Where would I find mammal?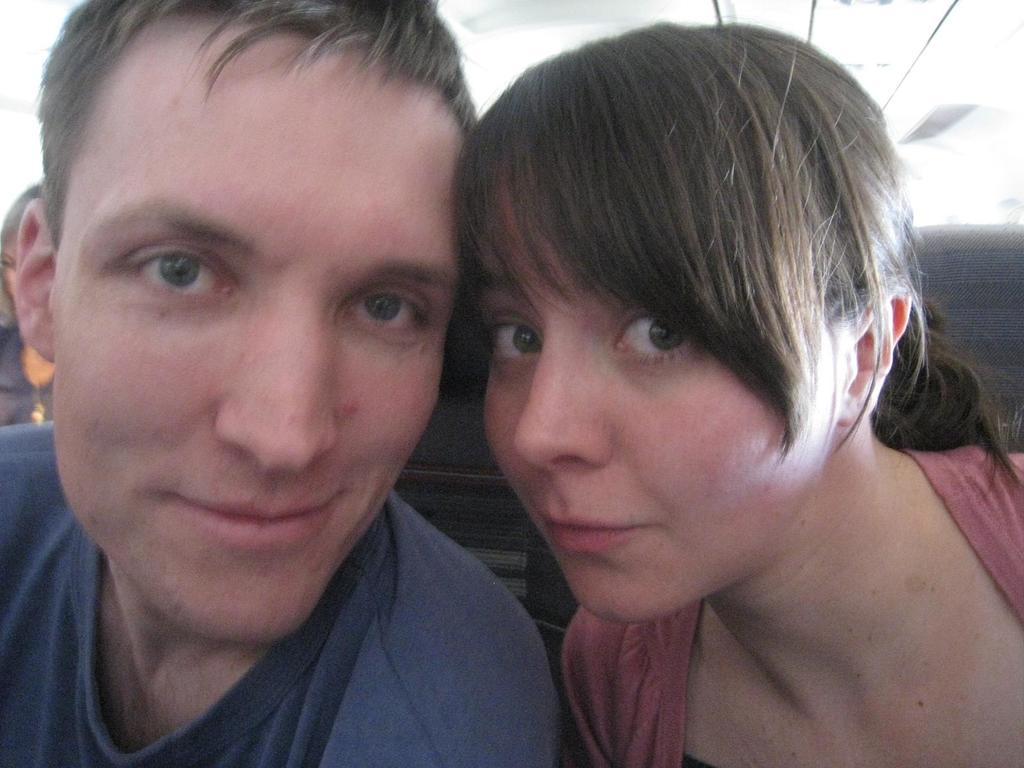
At detection(452, 18, 1023, 767).
